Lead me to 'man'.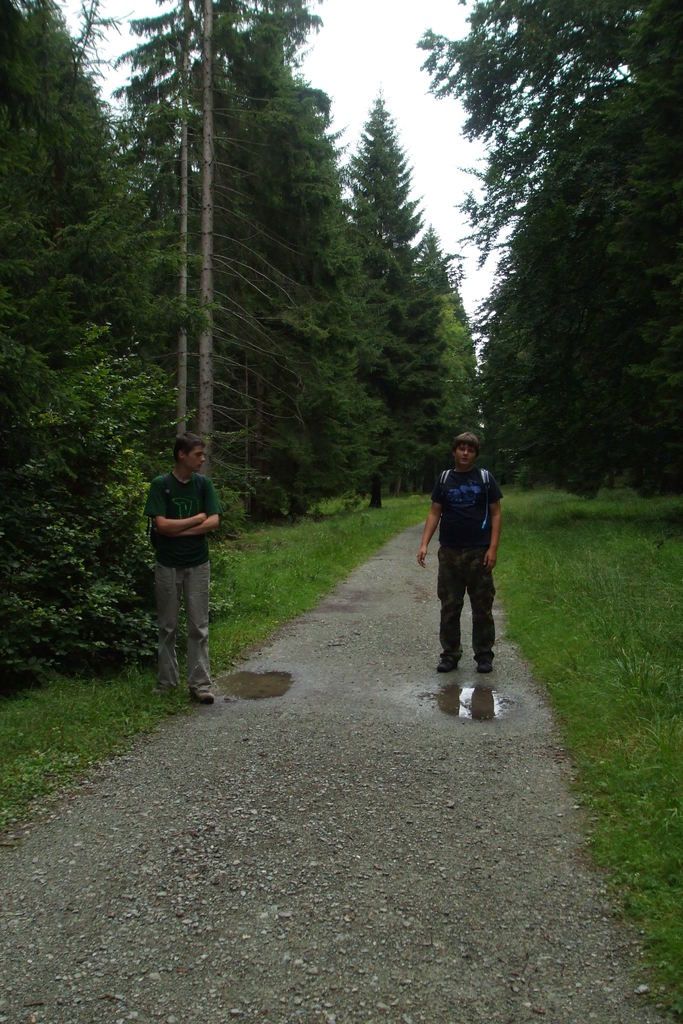
Lead to 148:435:217:704.
